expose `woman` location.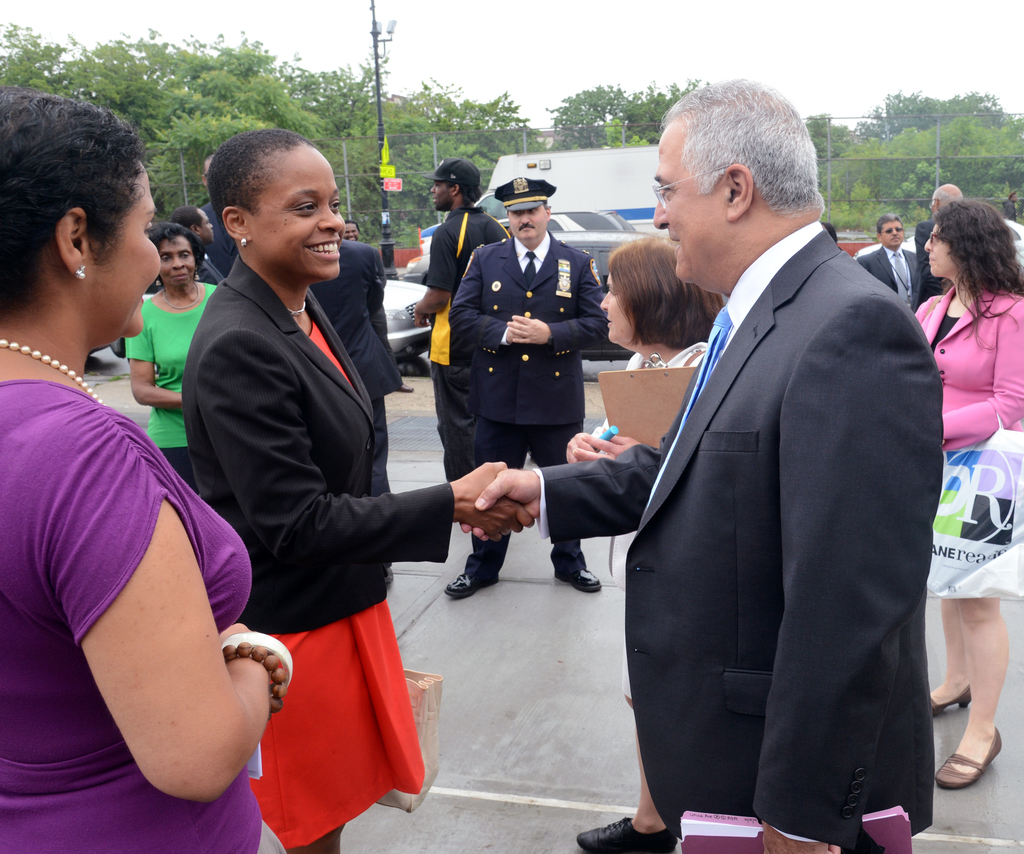
Exposed at (563,243,716,853).
